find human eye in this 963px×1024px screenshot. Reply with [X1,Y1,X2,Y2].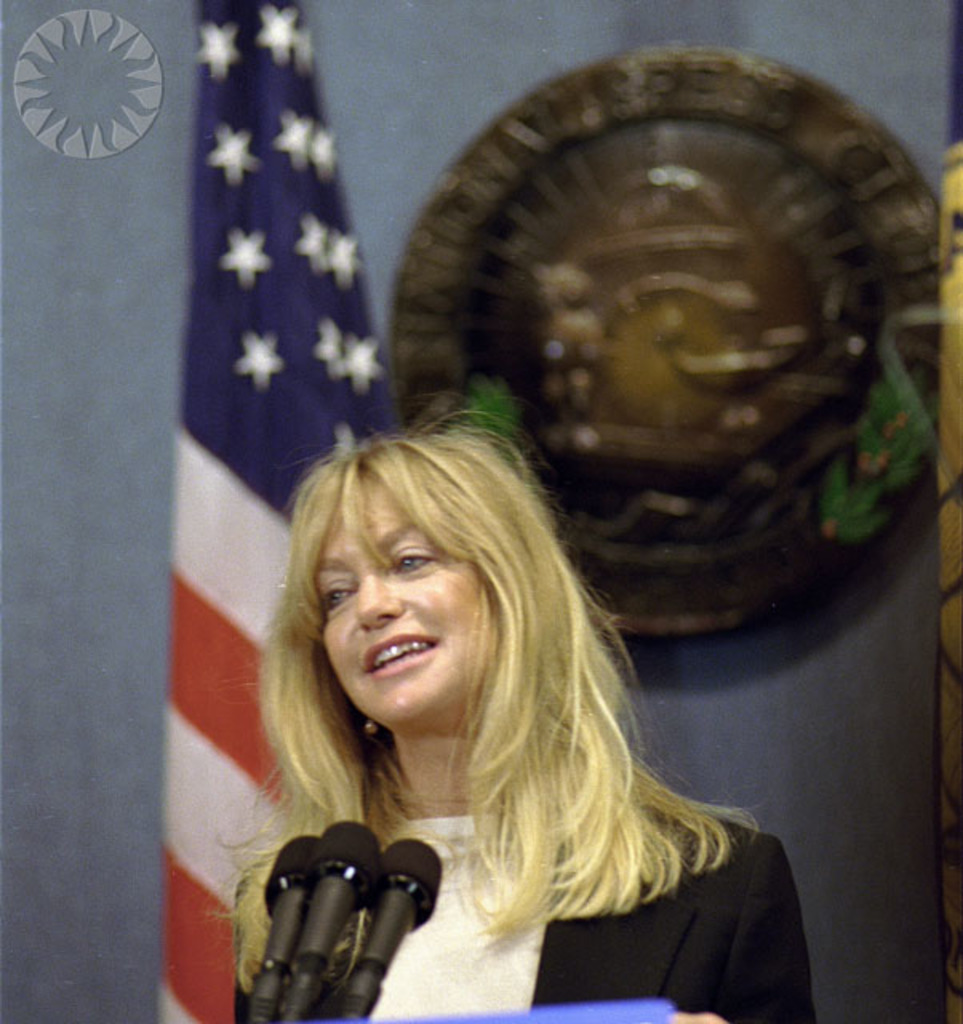
[390,544,440,573].
